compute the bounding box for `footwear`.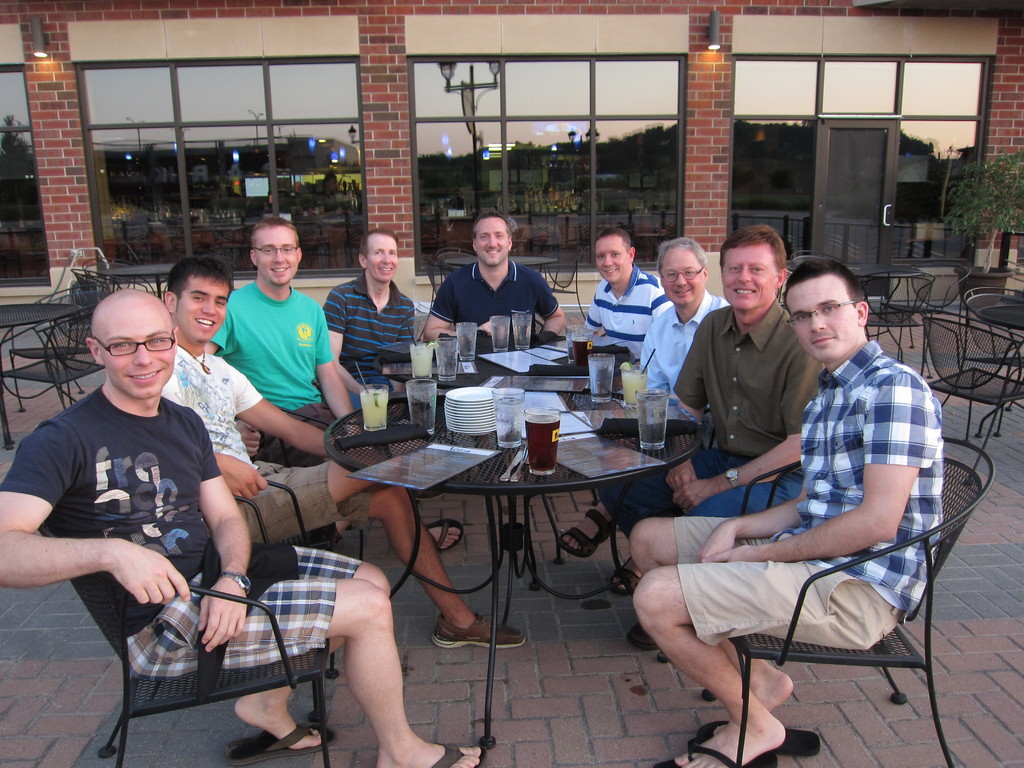
detection(224, 720, 339, 764).
